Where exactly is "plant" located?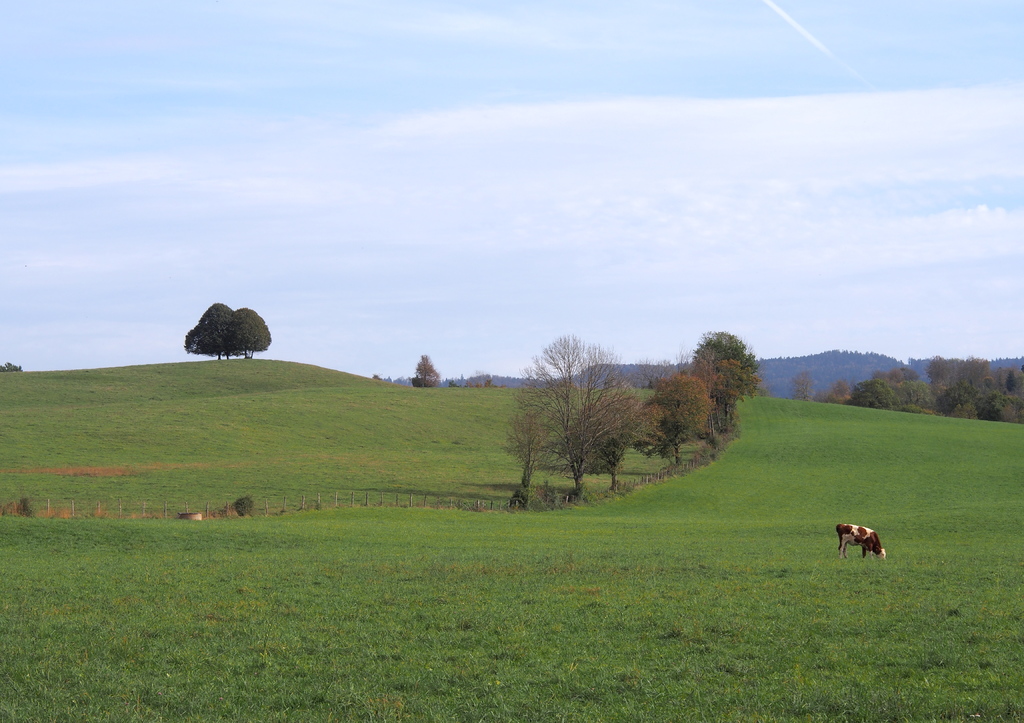
Its bounding box is l=389, t=370, r=419, b=390.
